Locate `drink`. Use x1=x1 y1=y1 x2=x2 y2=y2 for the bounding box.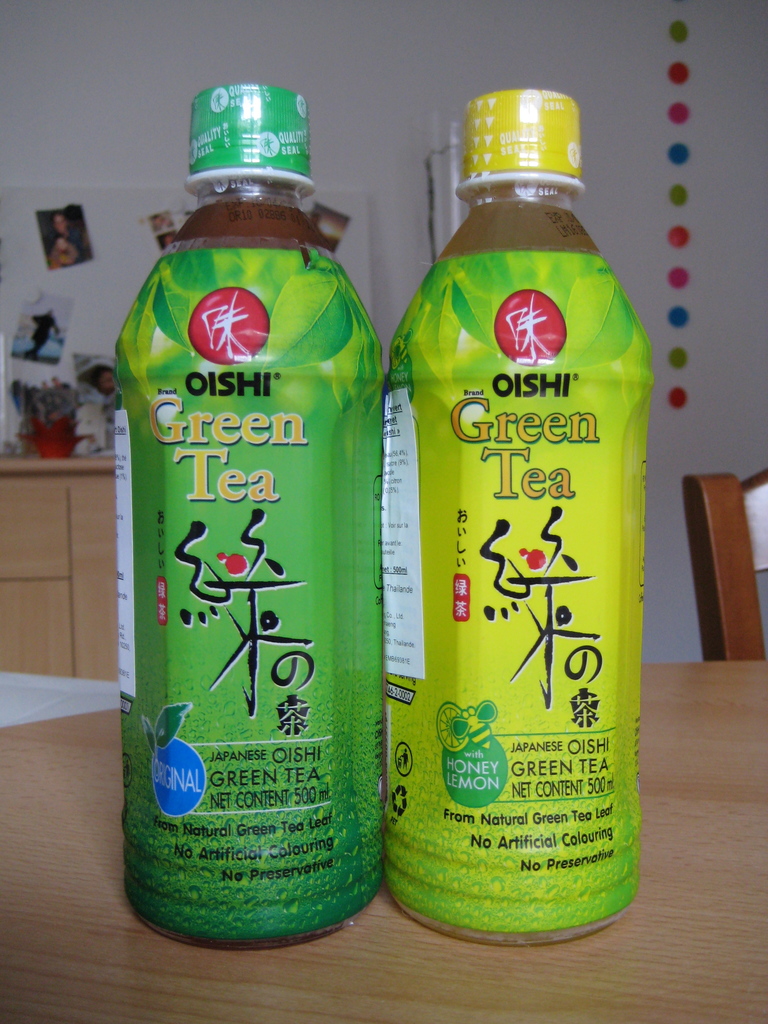
x1=119 y1=83 x2=385 y2=951.
